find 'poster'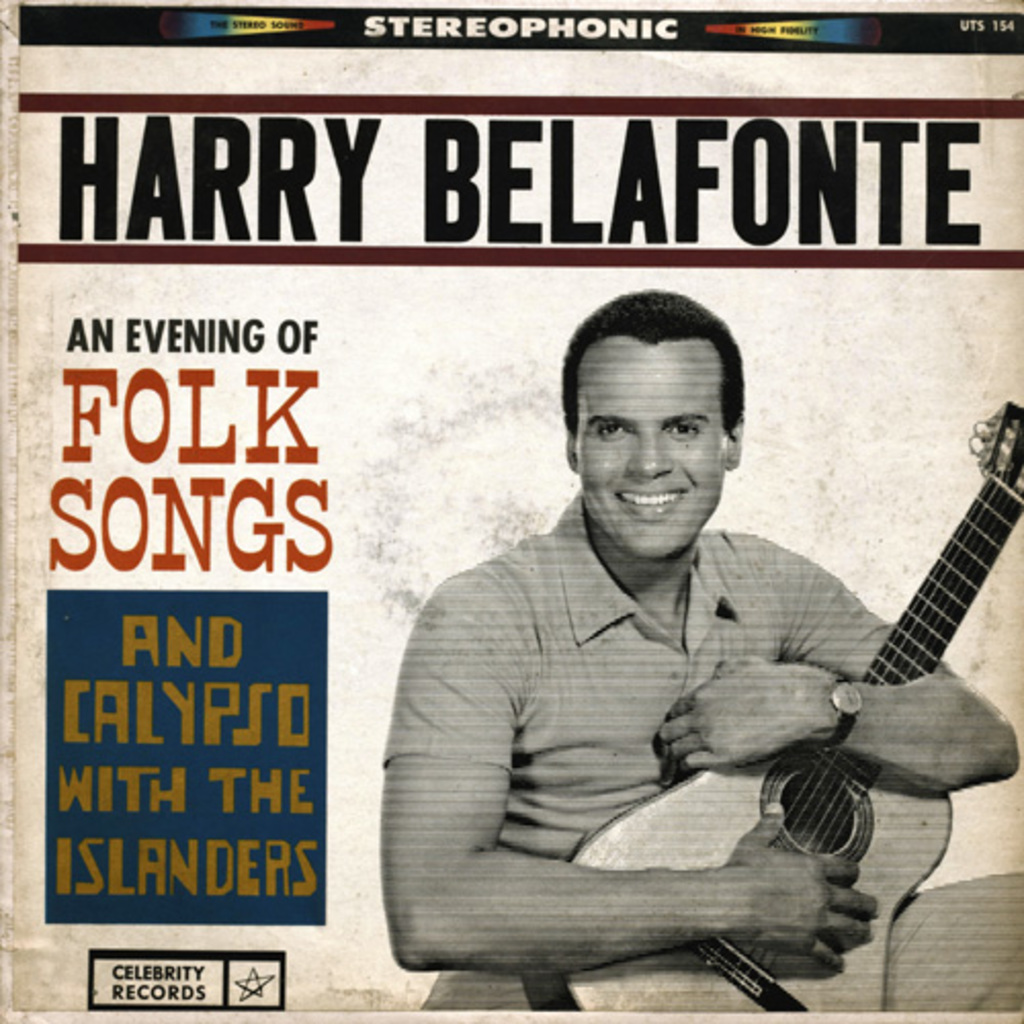
crop(0, 0, 1022, 1022)
